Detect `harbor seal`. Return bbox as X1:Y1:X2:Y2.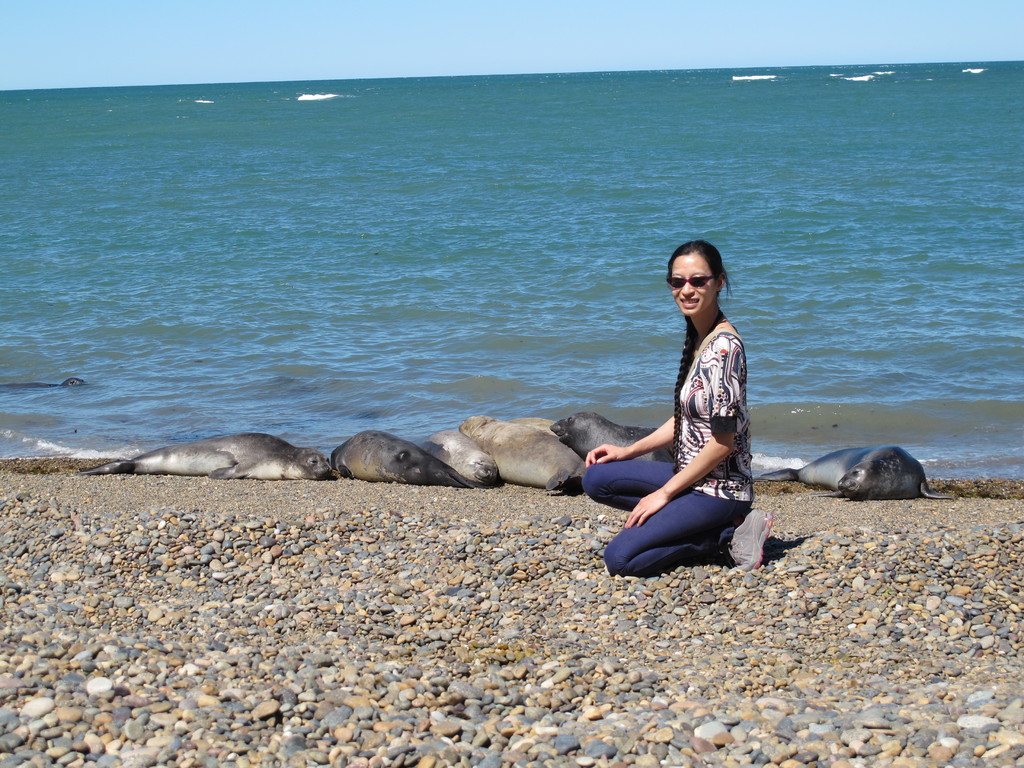
557:410:676:465.
